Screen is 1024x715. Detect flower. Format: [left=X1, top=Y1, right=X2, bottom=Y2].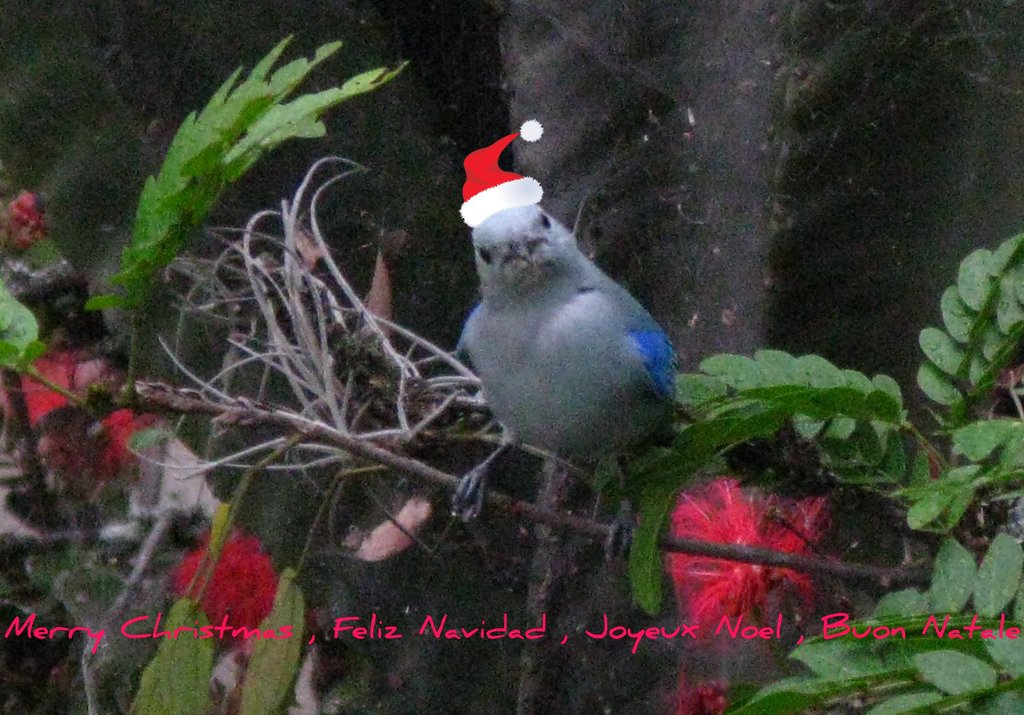
[left=0, top=345, right=147, bottom=486].
